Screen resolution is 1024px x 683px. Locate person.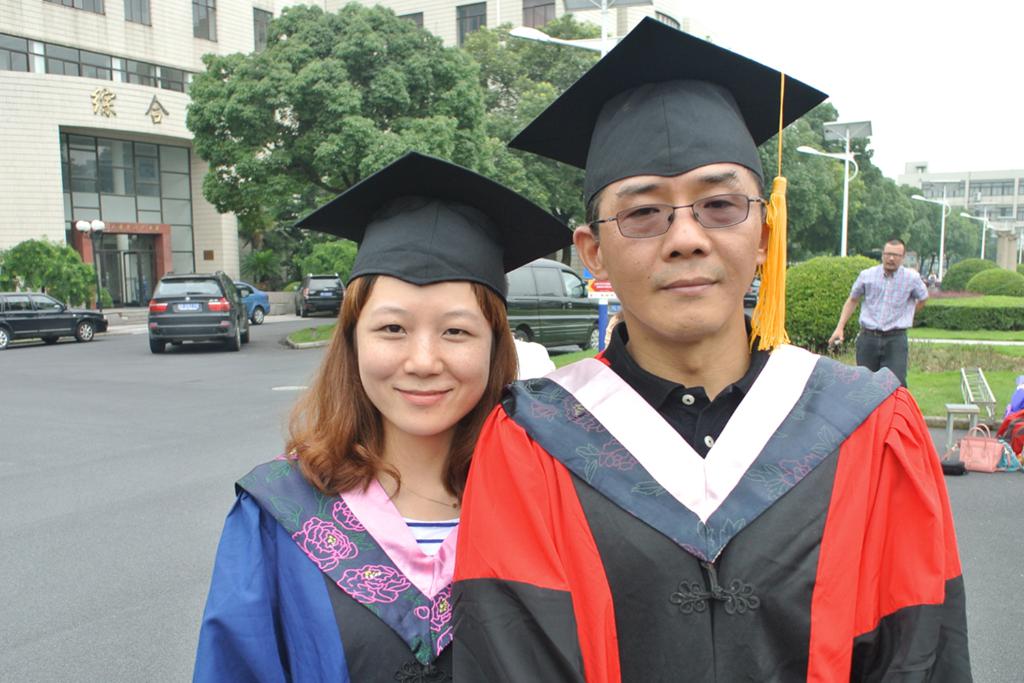
x1=450, y1=14, x2=972, y2=682.
